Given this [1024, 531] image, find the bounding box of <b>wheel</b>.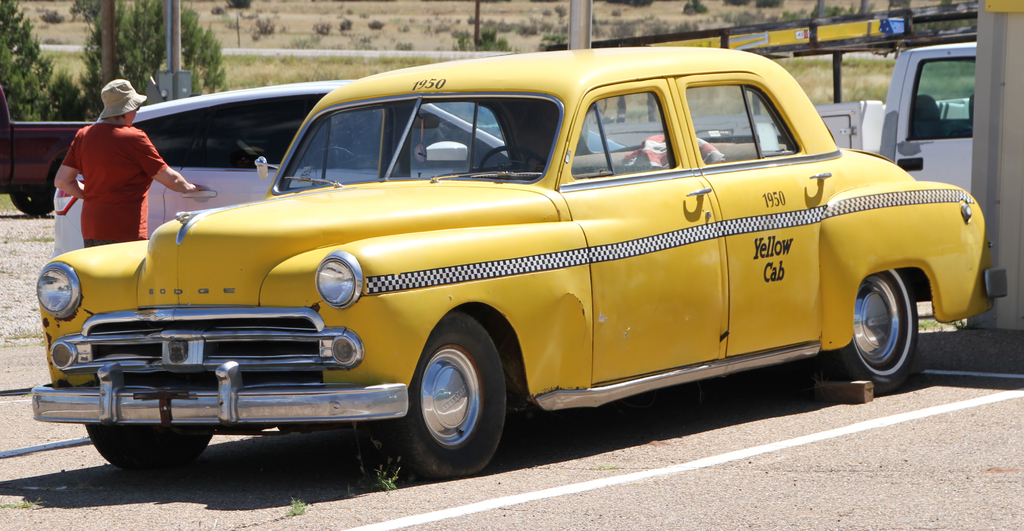
819:266:916:393.
